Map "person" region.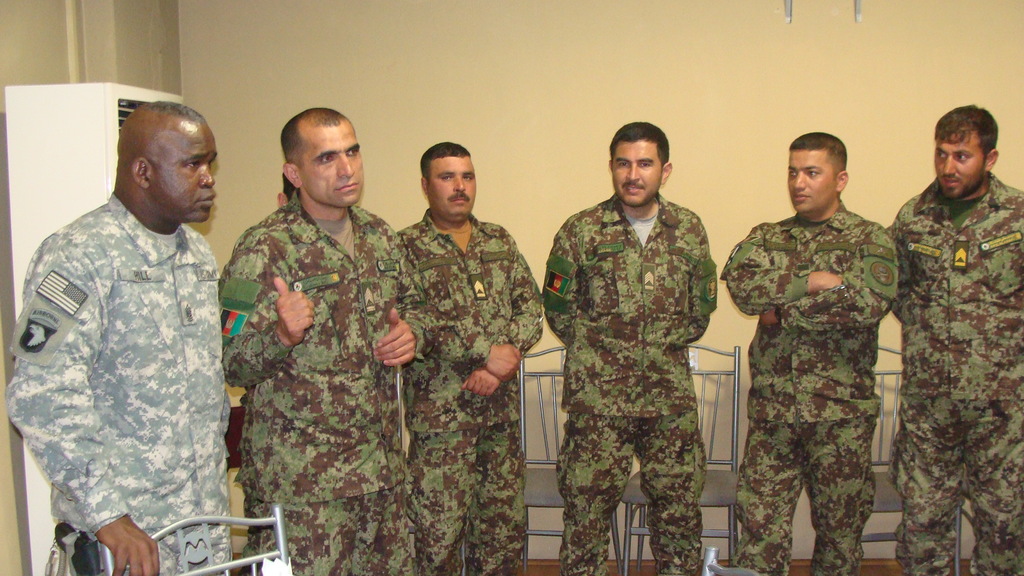
Mapped to <box>738,139,906,568</box>.
